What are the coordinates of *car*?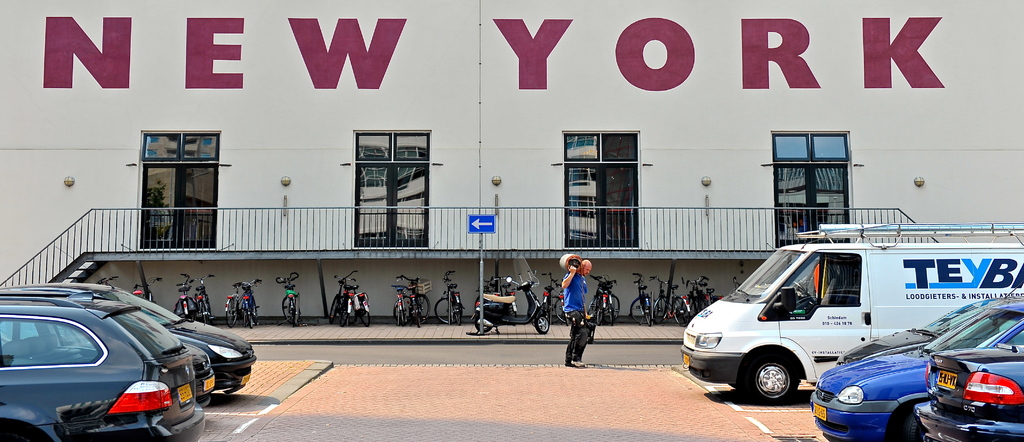
bbox=[810, 281, 1023, 441].
